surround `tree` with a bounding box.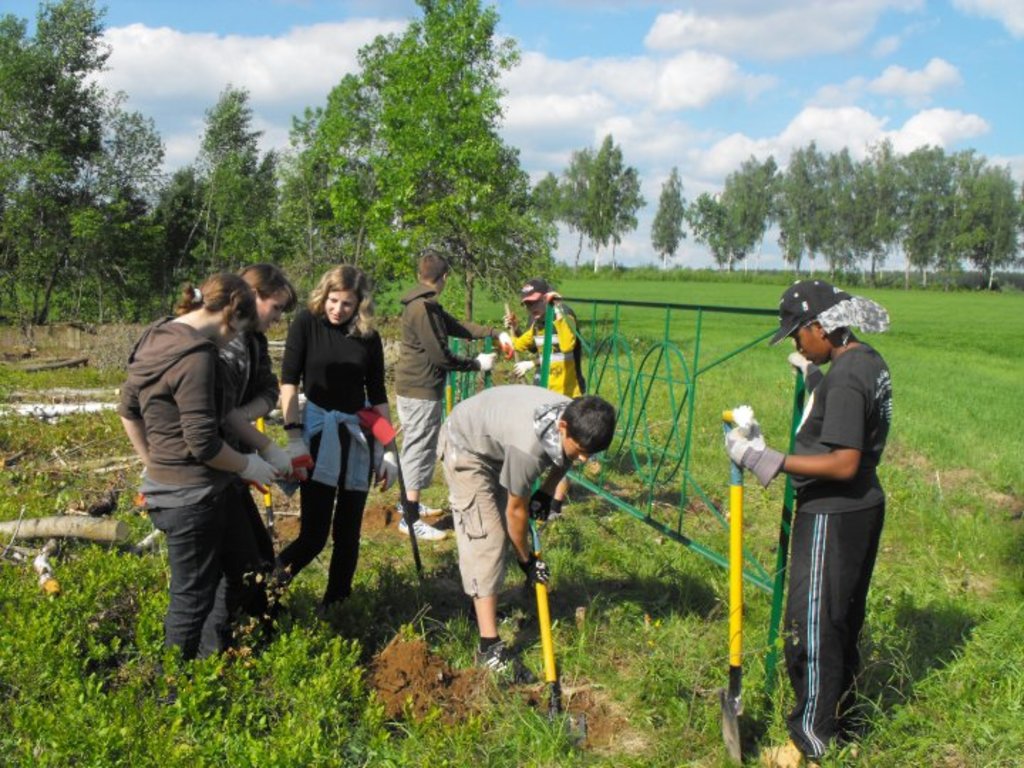
256:24:566:294.
